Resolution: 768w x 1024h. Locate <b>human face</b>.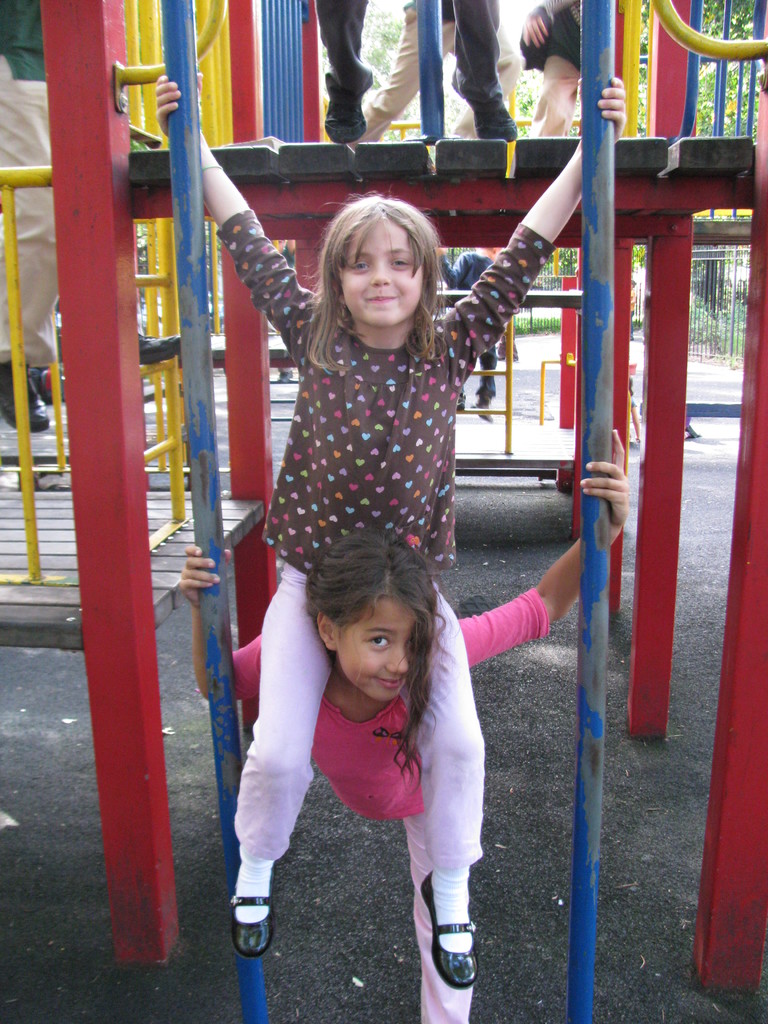
bbox=(340, 211, 422, 328).
